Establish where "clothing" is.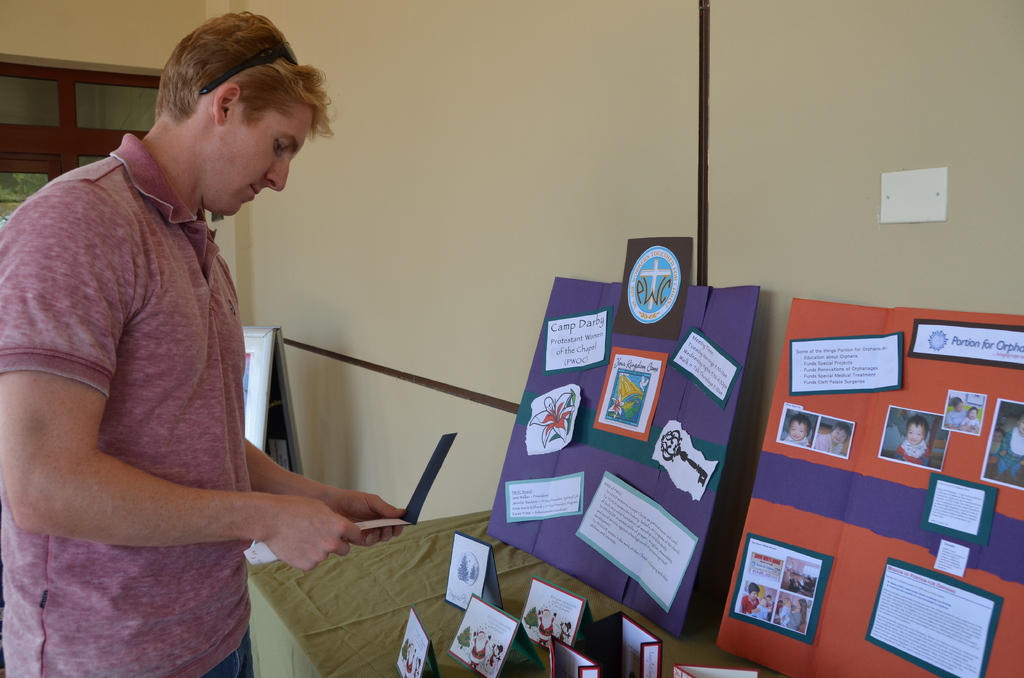
Established at 24 92 323 604.
